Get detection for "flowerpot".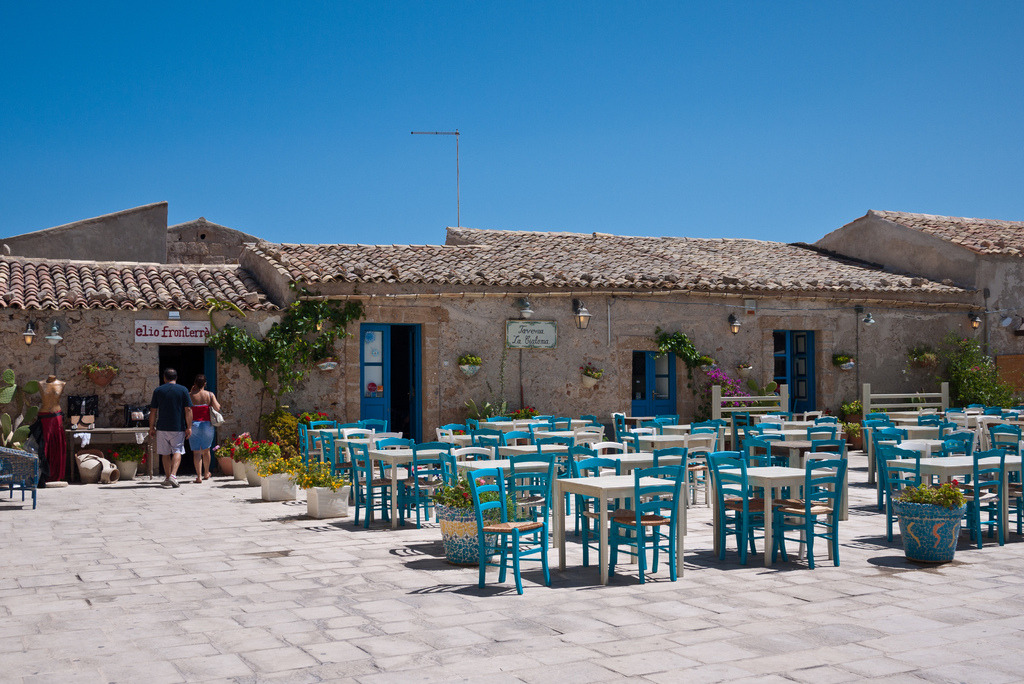
Detection: box(316, 359, 335, 370).
